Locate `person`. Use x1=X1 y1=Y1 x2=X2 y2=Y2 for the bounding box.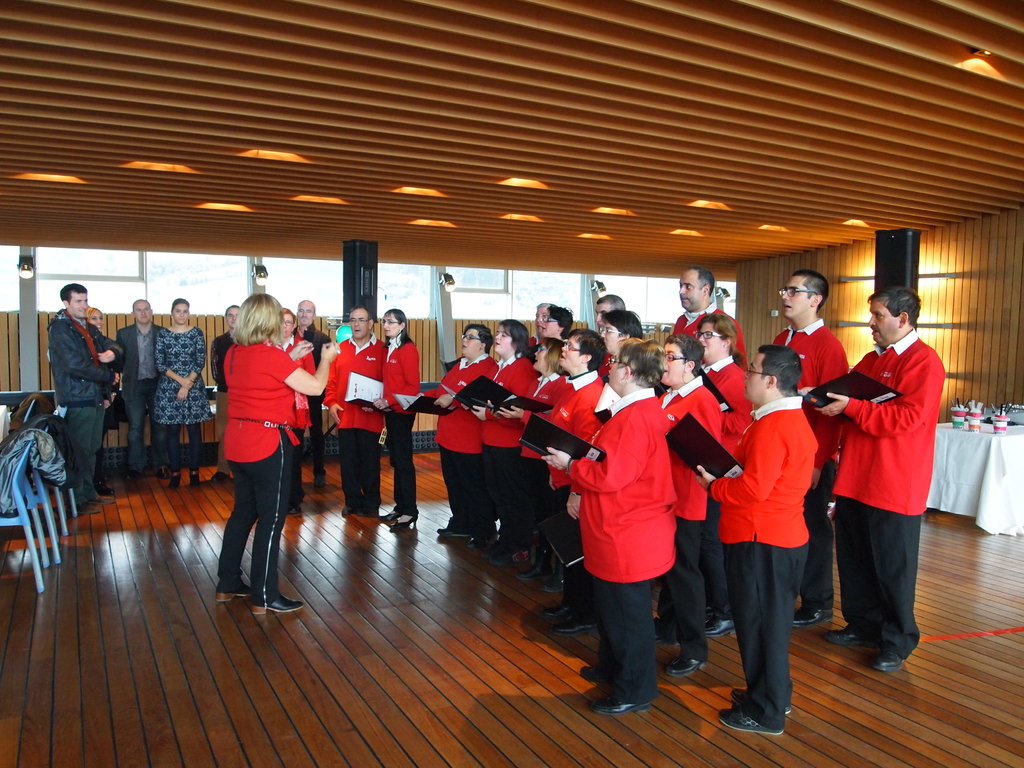
x1=89 y1=302 x2=119 y2=495.
